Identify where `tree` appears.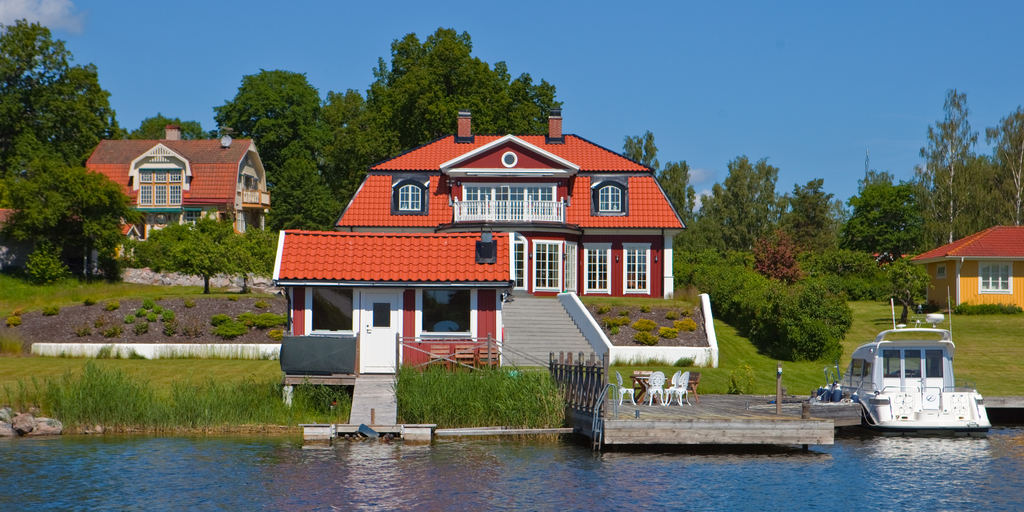
Appears at left=699, top=152, right=779, bottom=249.
